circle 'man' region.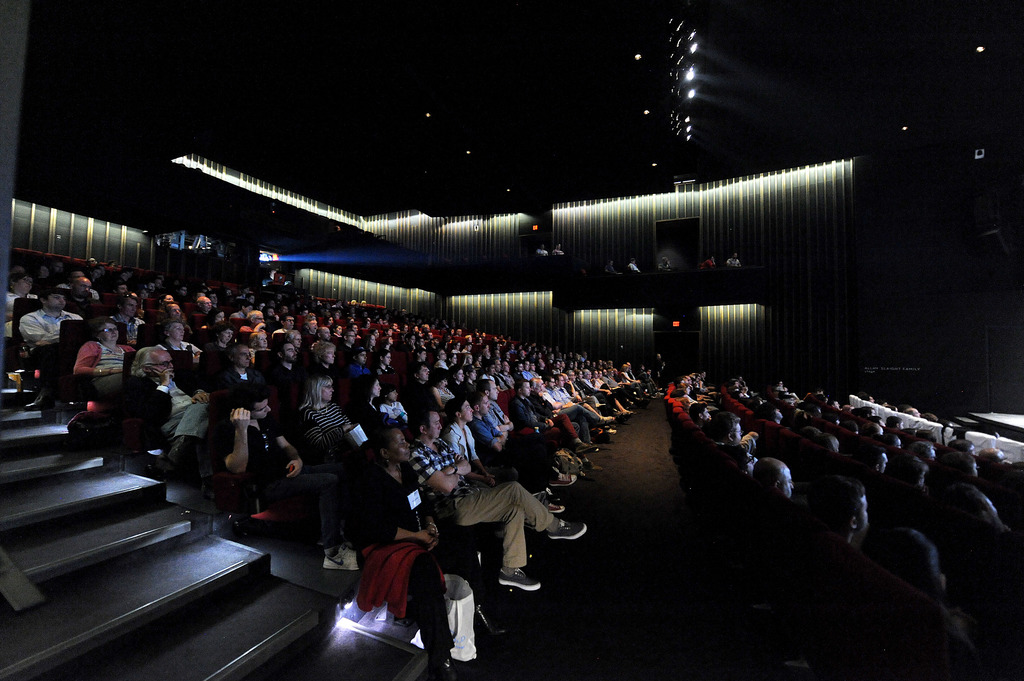
Region: (348, 340, 369, 390).
